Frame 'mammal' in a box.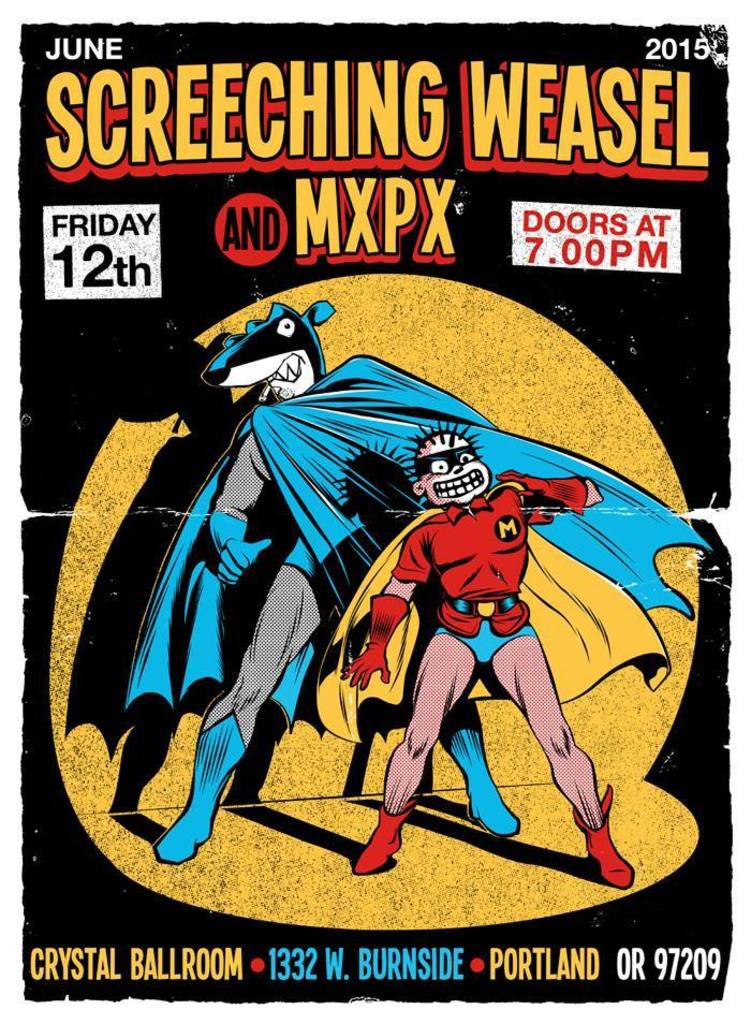
x1=320, y1=410, x2=620, y2=890.
